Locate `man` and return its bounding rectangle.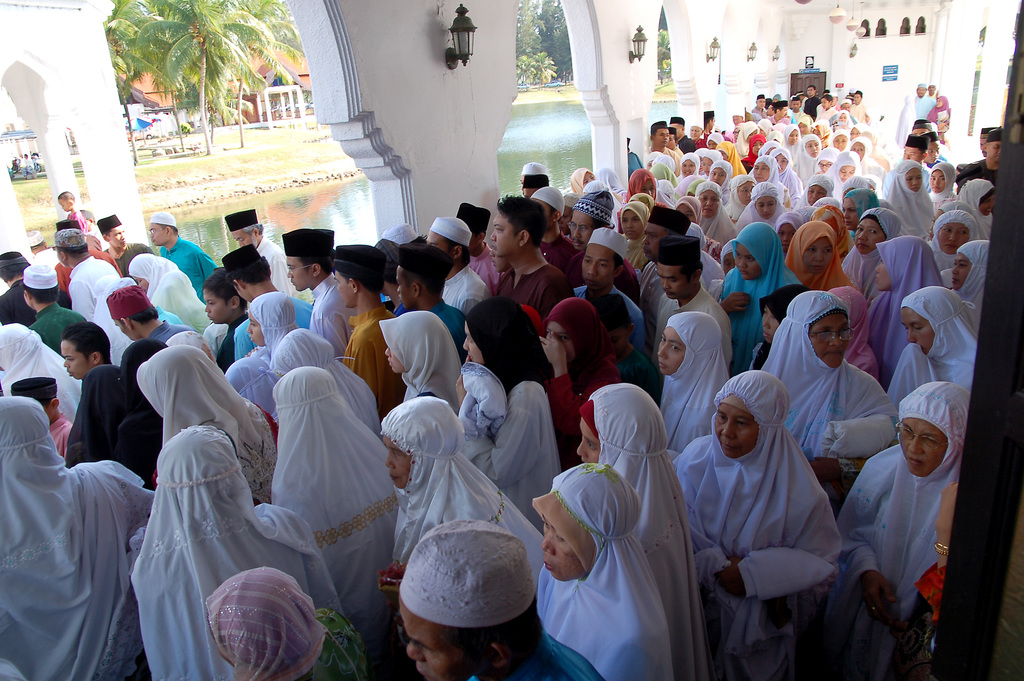
(left=579, top=224, right=655, bottom=387).
